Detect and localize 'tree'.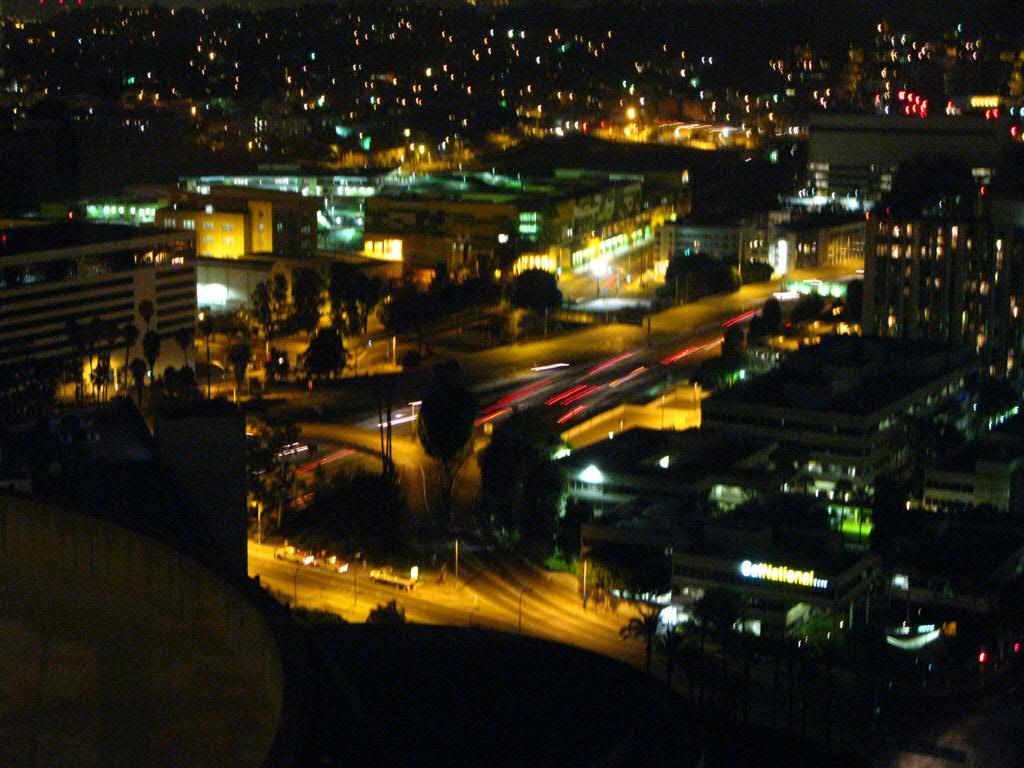
Localized at [624, 612, 661, 675].
